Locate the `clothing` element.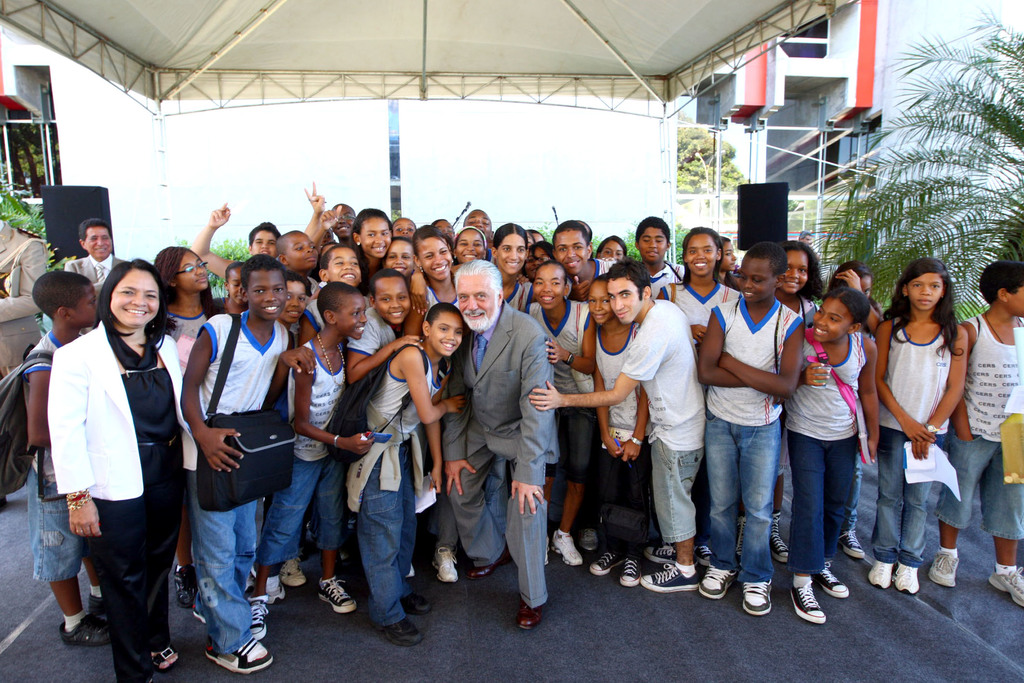
Element bbox: [left=948, top=319, right=1023, bottom=577].
